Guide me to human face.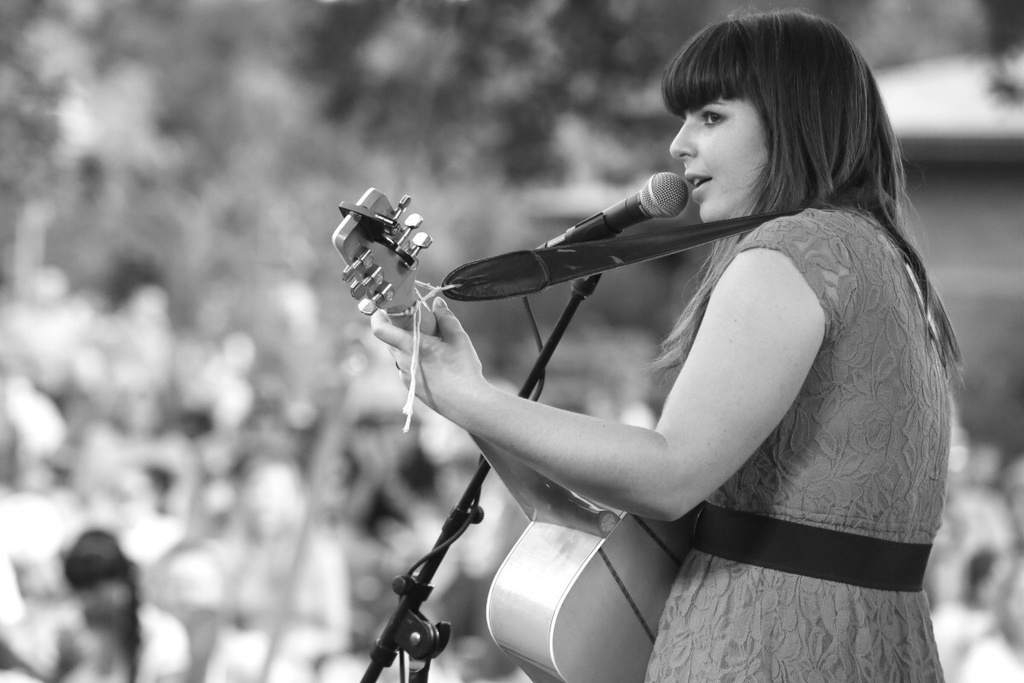
Guidance: (667, 95, 773, 222).
